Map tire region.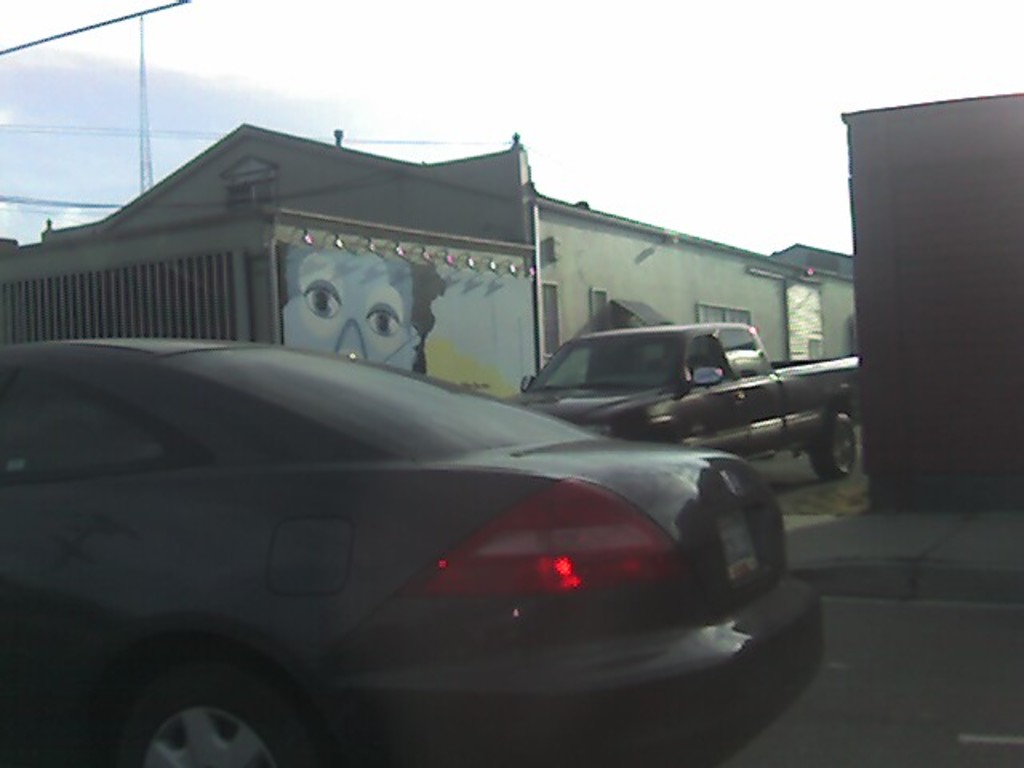
Mapped to select_region(98, 638, 328, 762).
